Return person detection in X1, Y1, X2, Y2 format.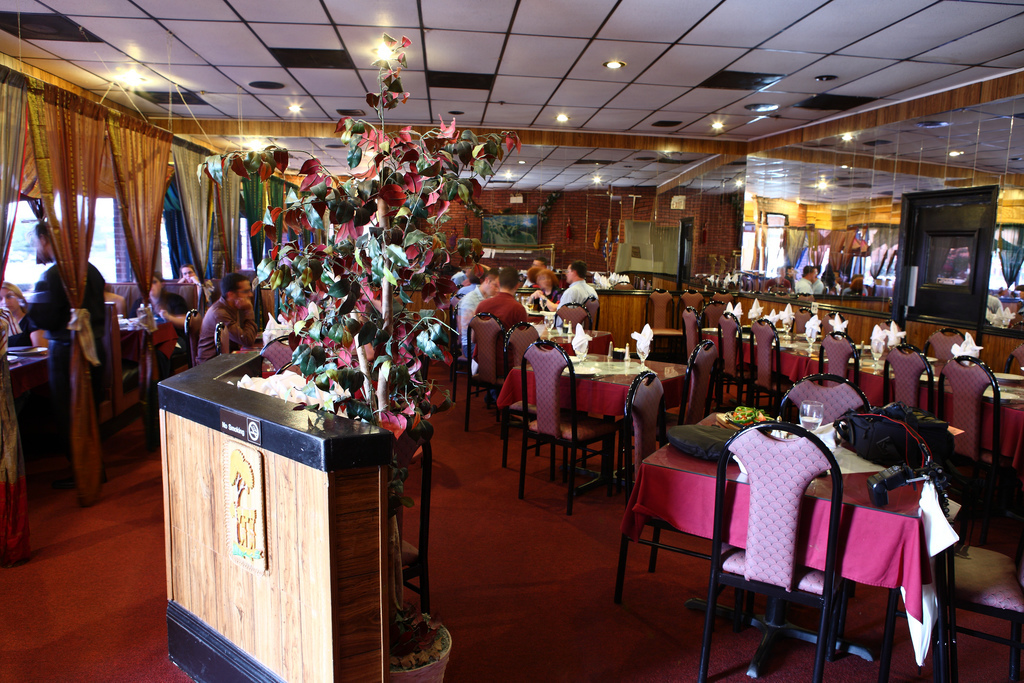
126, 274, 193, 379.
